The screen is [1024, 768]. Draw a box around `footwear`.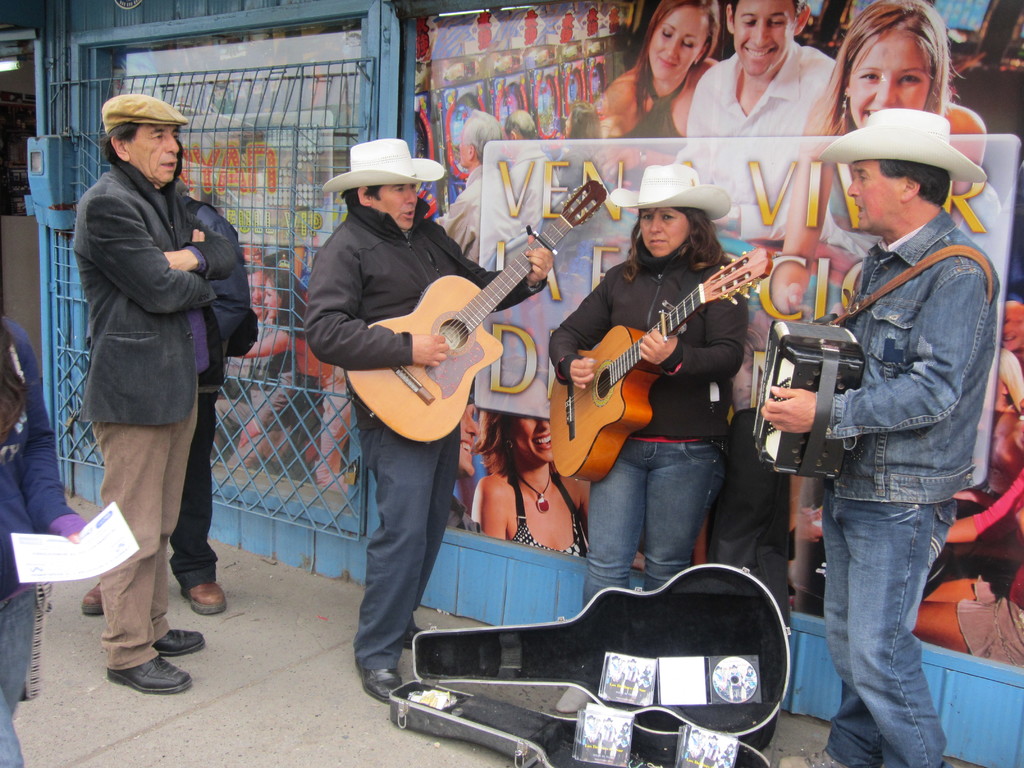
pyautogui.locateOnScreen(79, 580, 104, 617).
